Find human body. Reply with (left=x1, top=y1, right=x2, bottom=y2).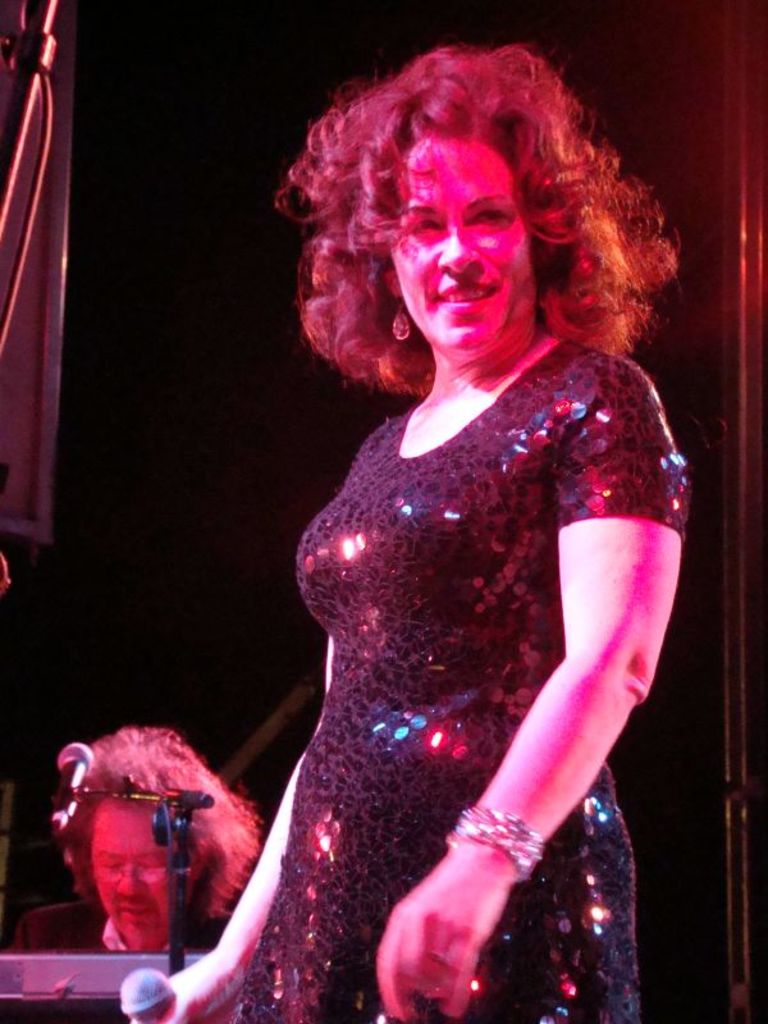
(left=4, top=718, right=273, bottom=952).
